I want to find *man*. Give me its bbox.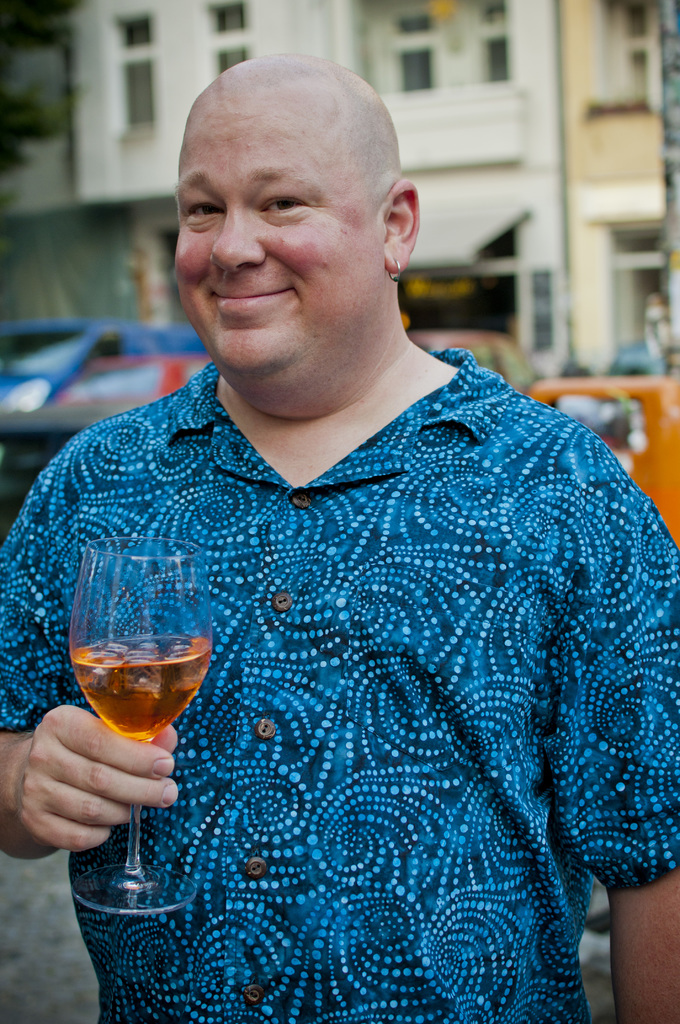
x1=0, y1=84, x2=679, y2=987.
